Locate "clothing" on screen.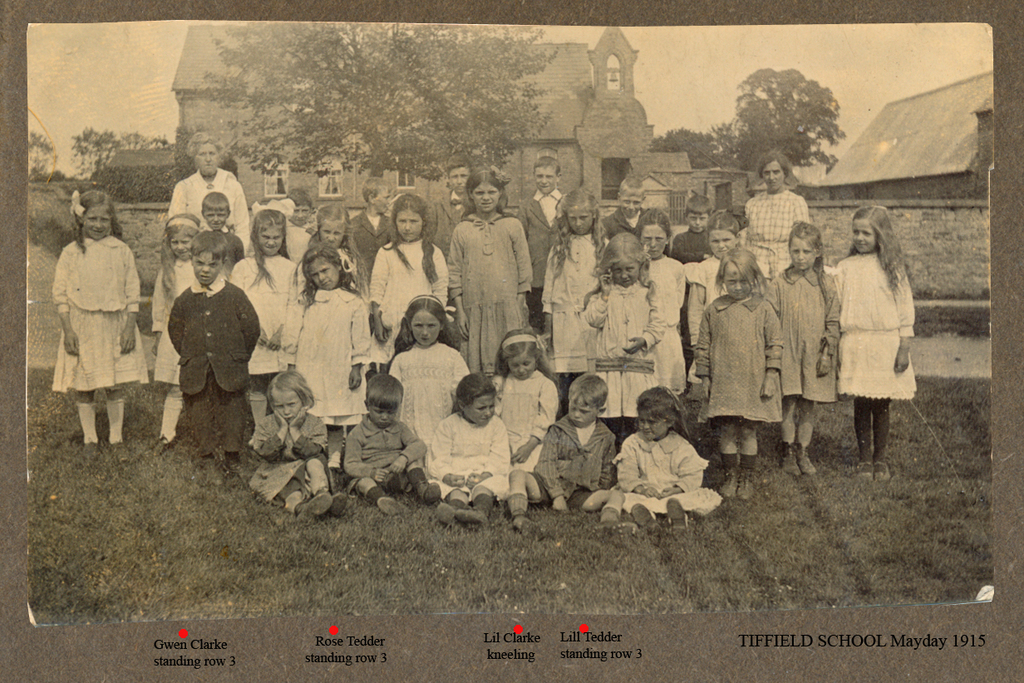
On screen at crop(582, 281, 667, 417).
